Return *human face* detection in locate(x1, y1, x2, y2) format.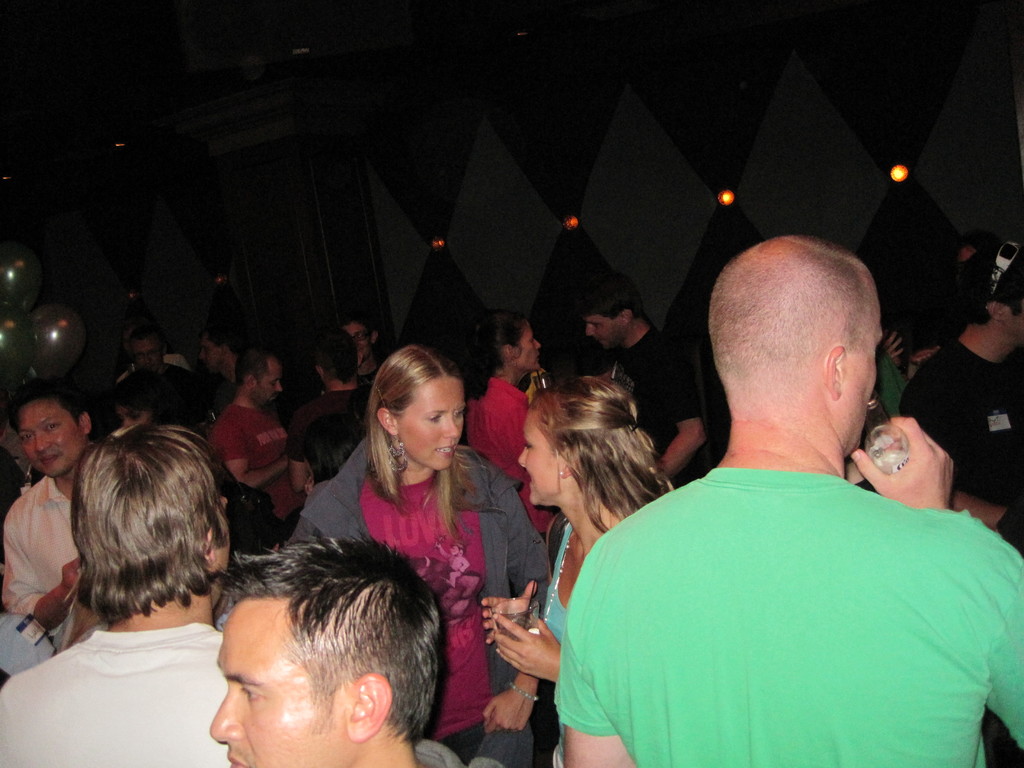
locate(390, 372, 467, 466).
